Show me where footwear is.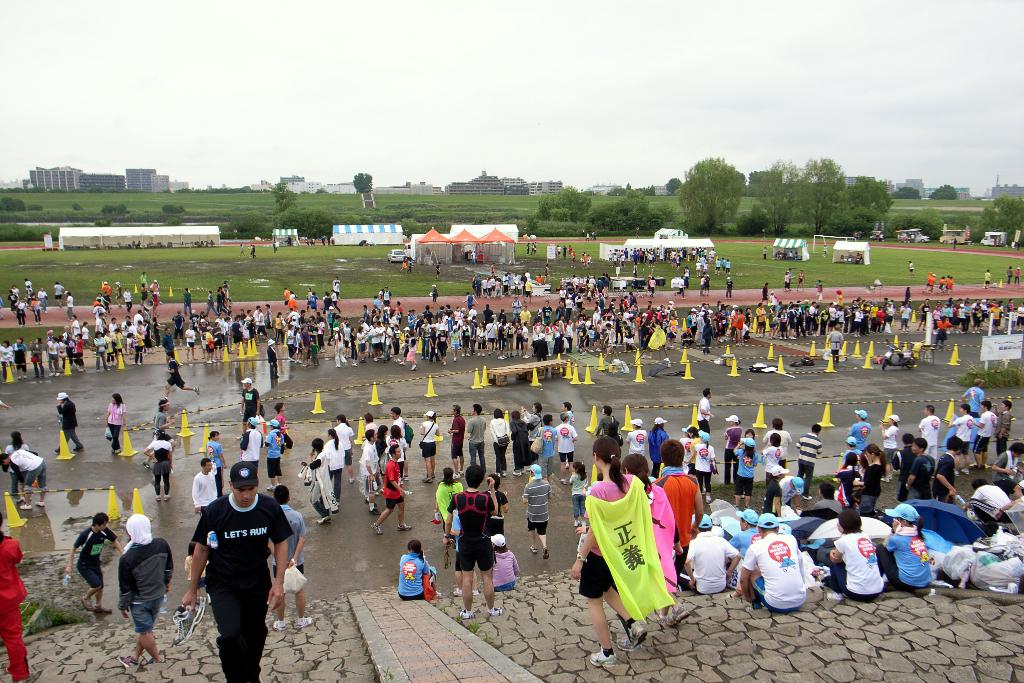
footwear is at rect(564, 461, 570, 472).
